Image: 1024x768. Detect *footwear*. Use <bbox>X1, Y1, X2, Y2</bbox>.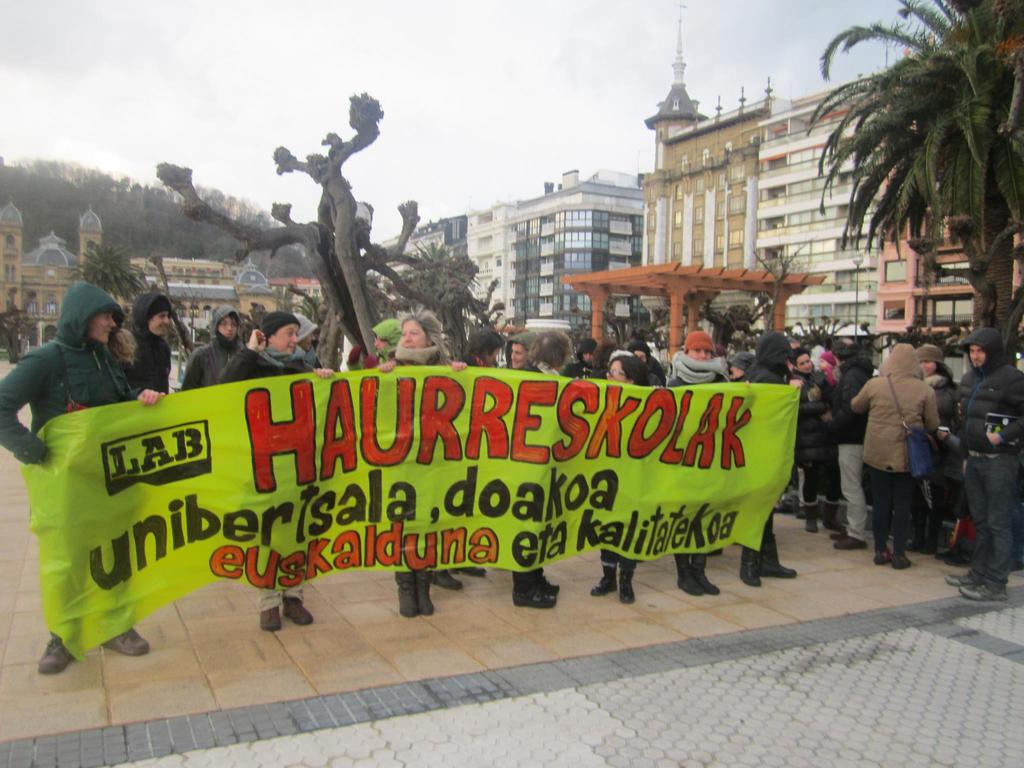
<bbox>936, 547, 973, 568</bbox>.
